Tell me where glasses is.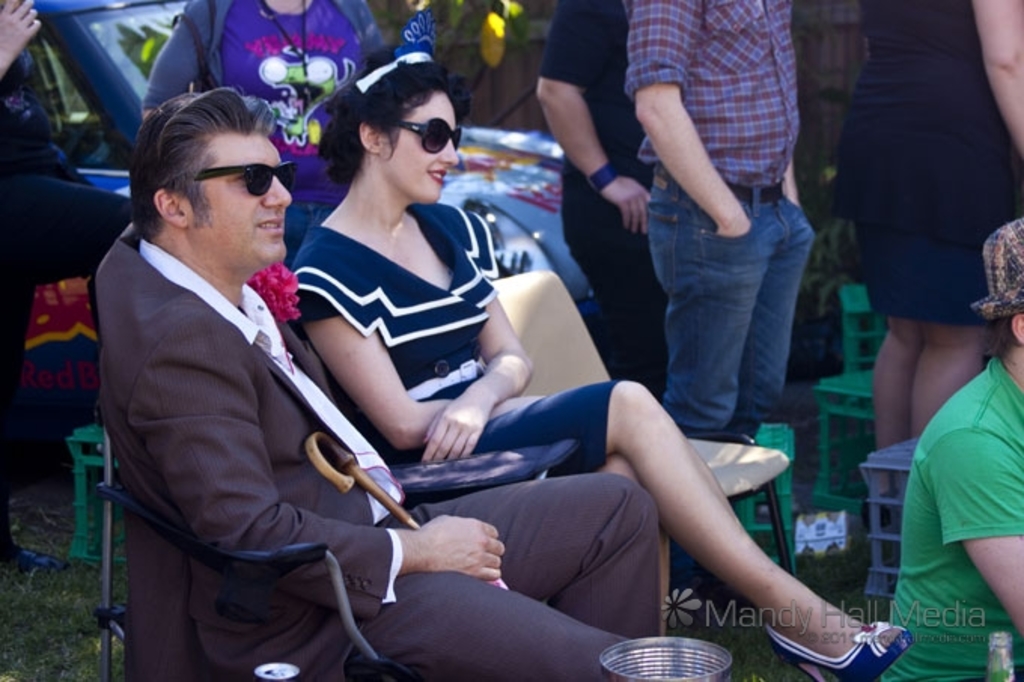
glasses is at left=379, top=120, right=465, bottom=155.
